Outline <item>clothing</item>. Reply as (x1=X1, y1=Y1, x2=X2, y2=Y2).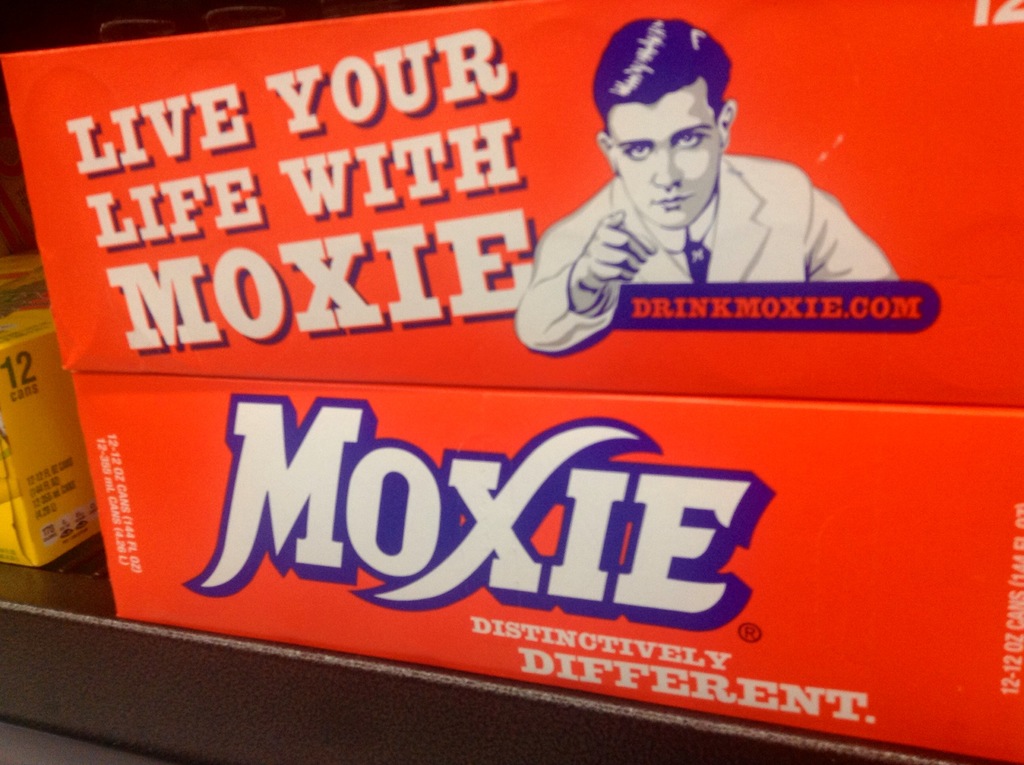
(x1=498, y1=110, x2=889, y2=374).
